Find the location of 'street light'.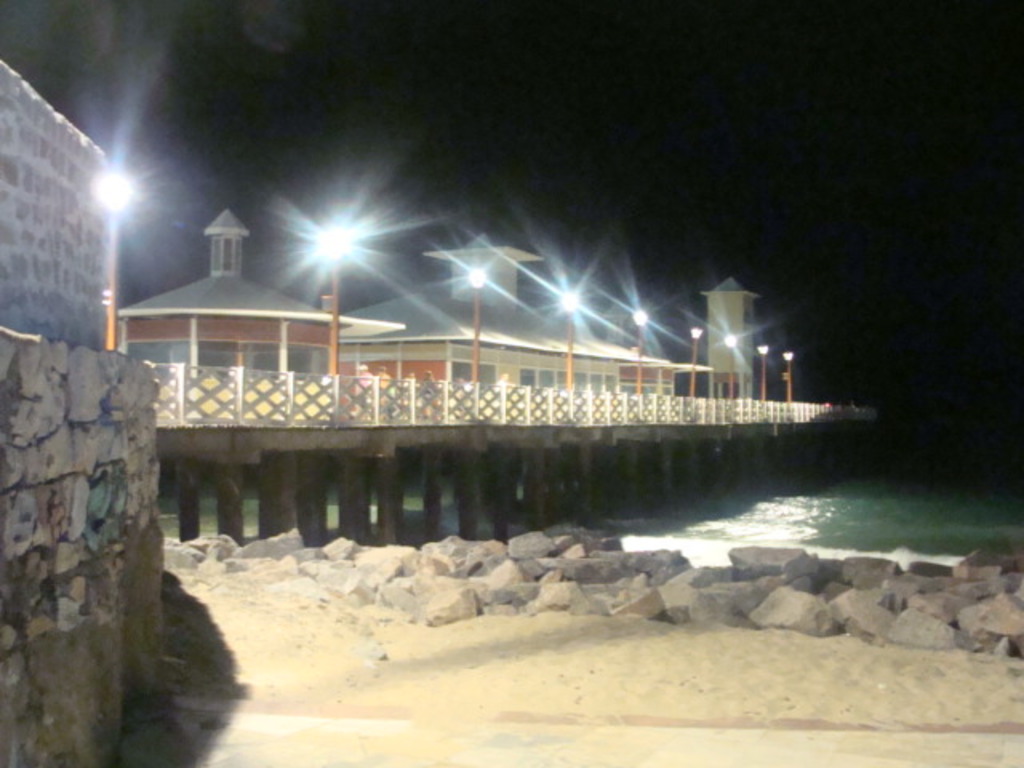
Location: 778 347 795 400.
